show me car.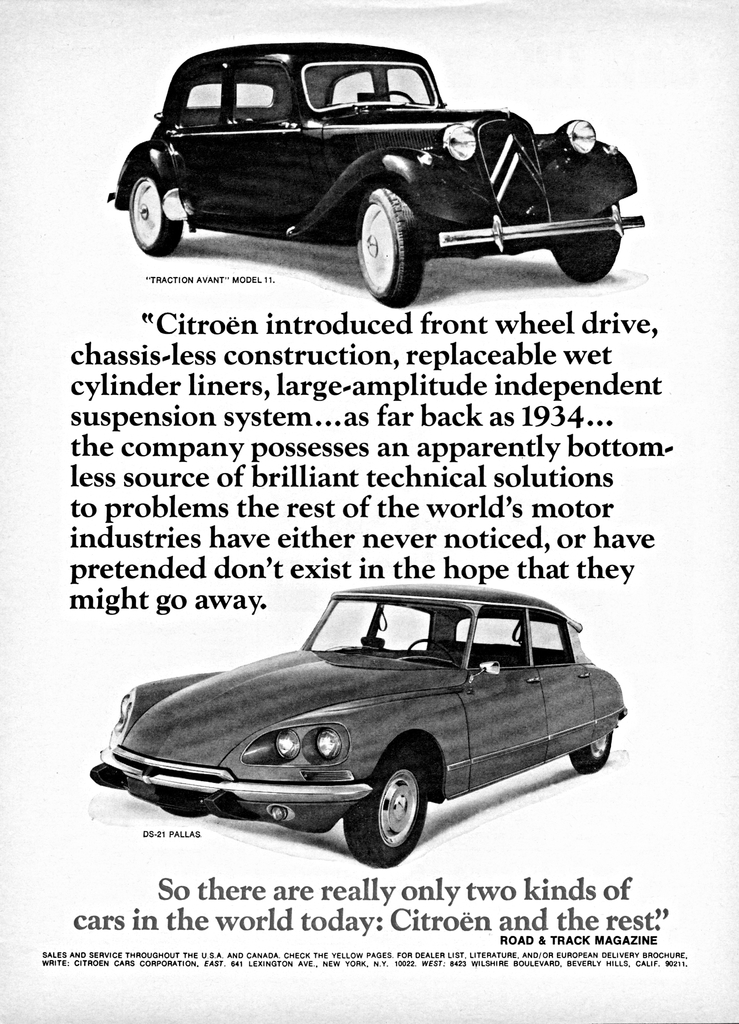
car is here: bbox(110, 35, 656, 316).
